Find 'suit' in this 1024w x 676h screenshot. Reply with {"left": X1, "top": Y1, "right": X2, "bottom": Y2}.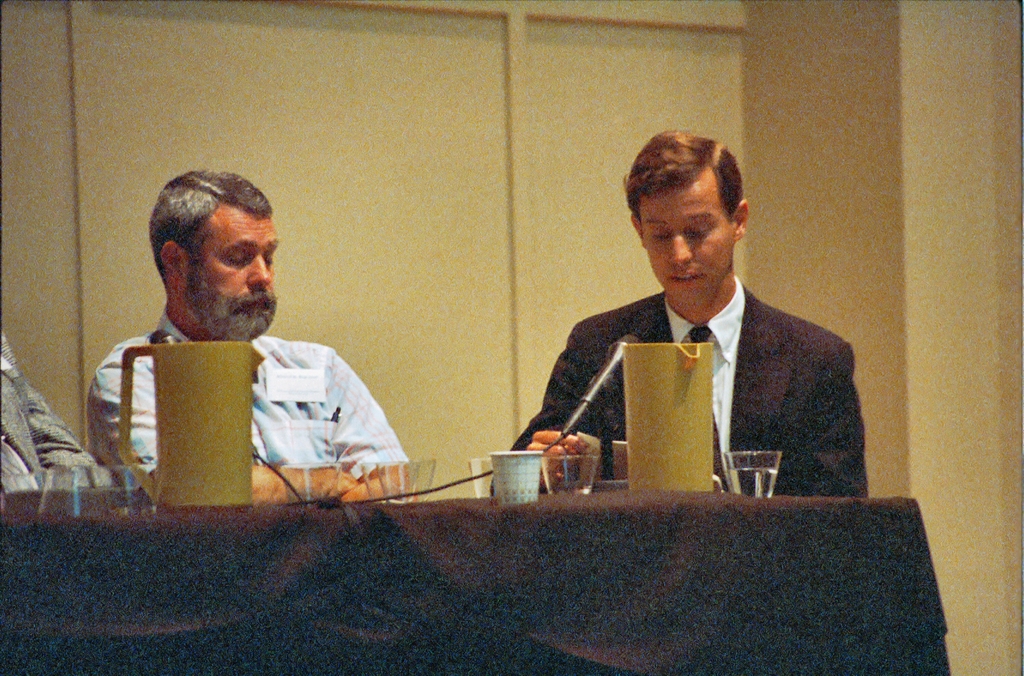
{"left": 556, "top": 224, "right": 876, "bottom": 510}.
